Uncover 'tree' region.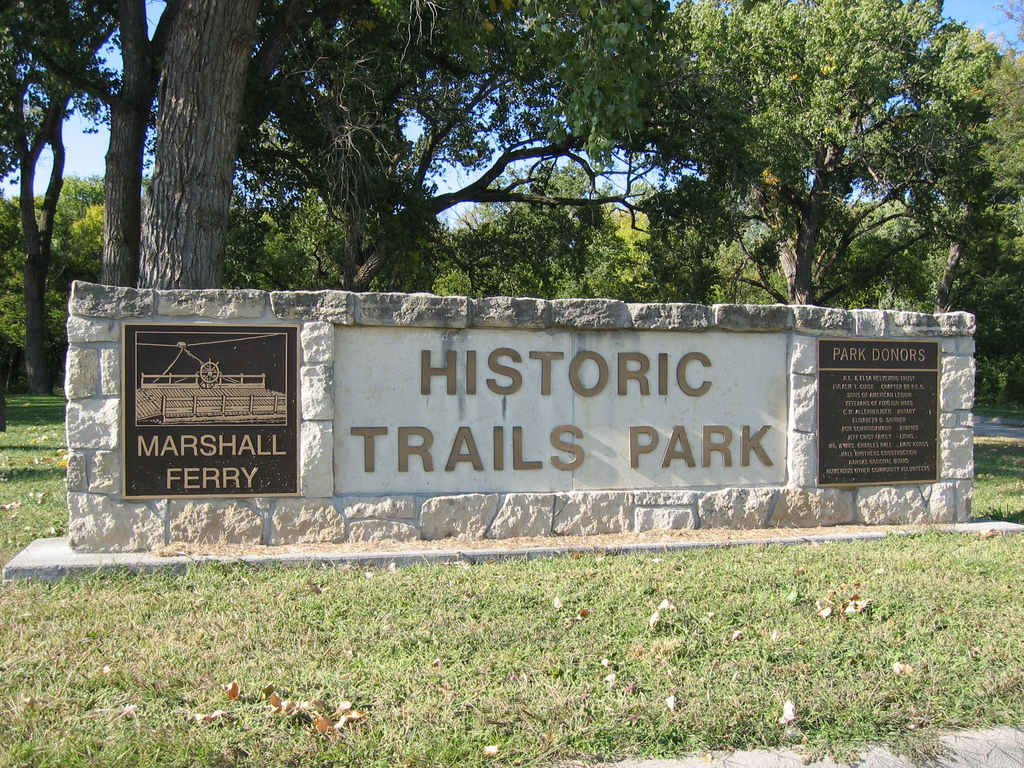
Uncovered: l=0, t=0, r=134, b=388.
